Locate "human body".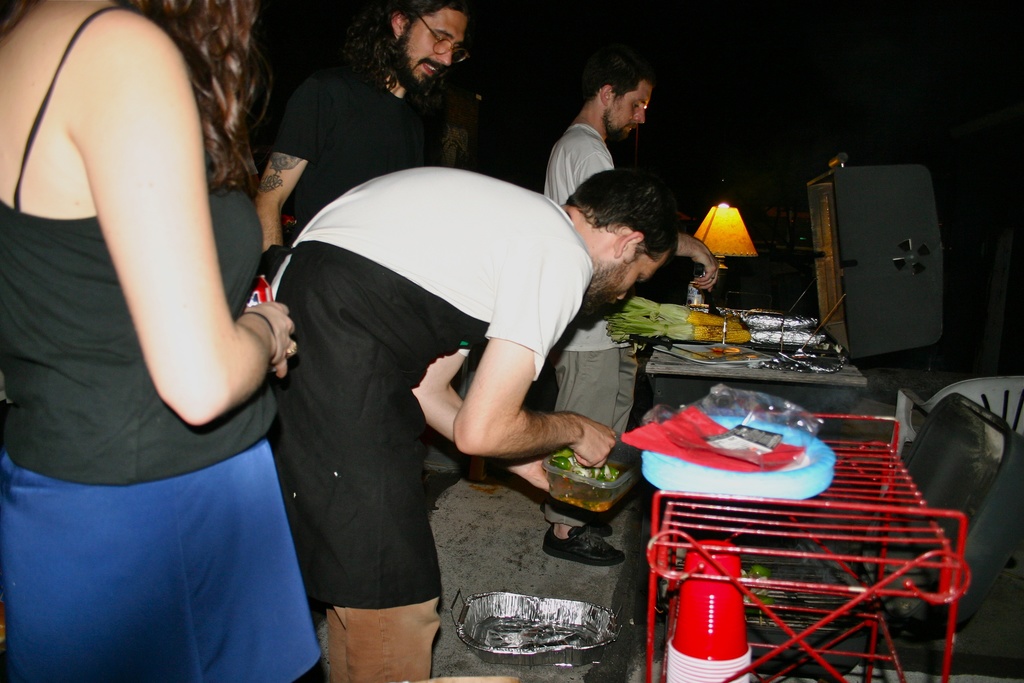
Bounding box: [x1=542, y1=124, x2=721, y2=571].
